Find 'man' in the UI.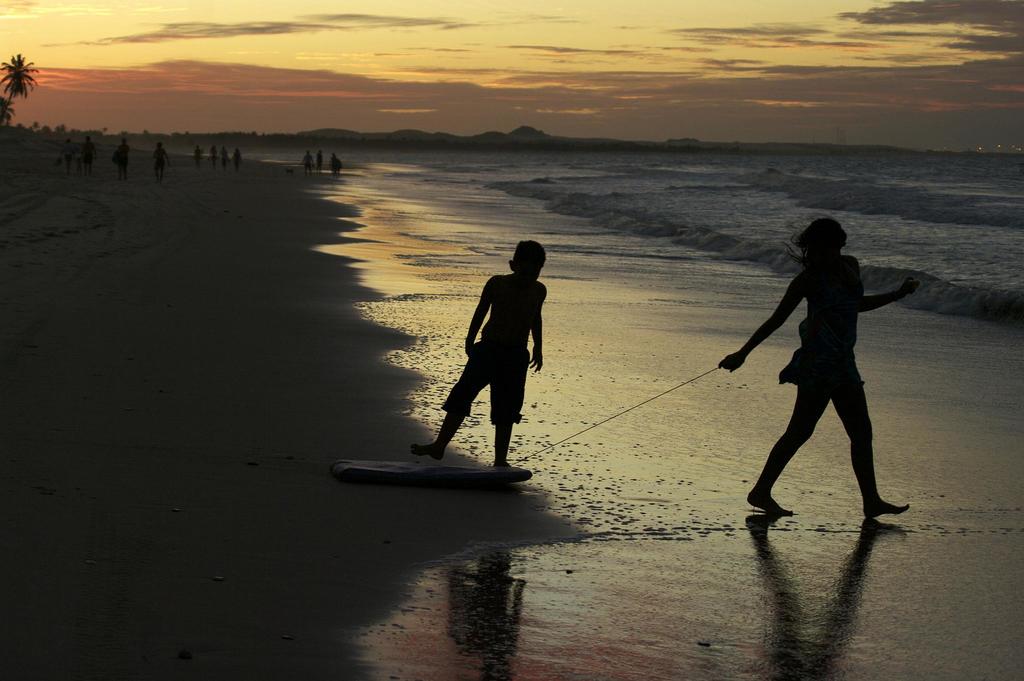
UI element at {"left": 408, "top": 234, "right": 552, "bottom": 477}.
